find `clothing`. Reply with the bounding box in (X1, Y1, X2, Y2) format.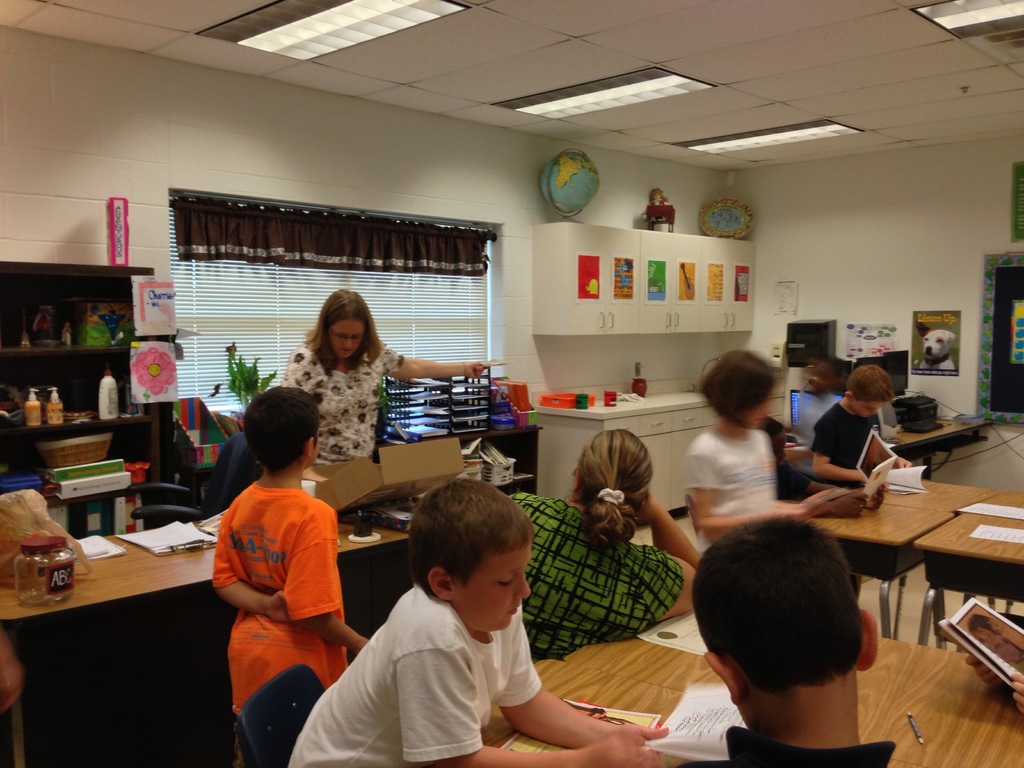
(209, 478, 351, 767).
